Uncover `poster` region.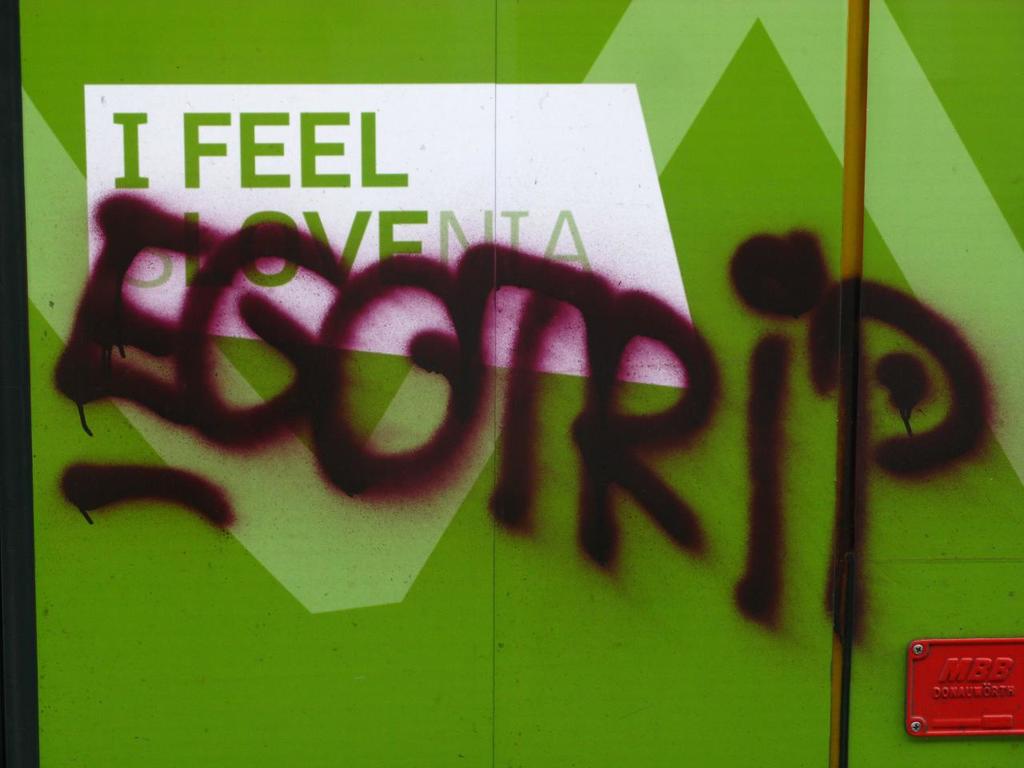
Uncovered: [left=0, top=0, right=1023, bottom=767].
